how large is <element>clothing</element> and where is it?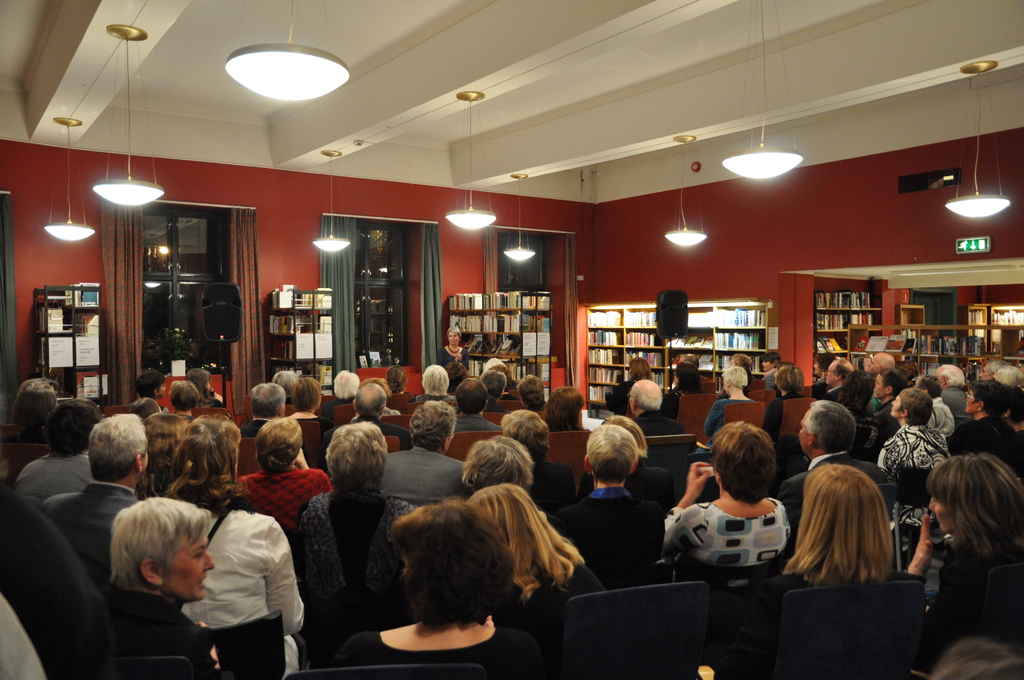
Bounding box: Rect(172, 496, 313, 655).
